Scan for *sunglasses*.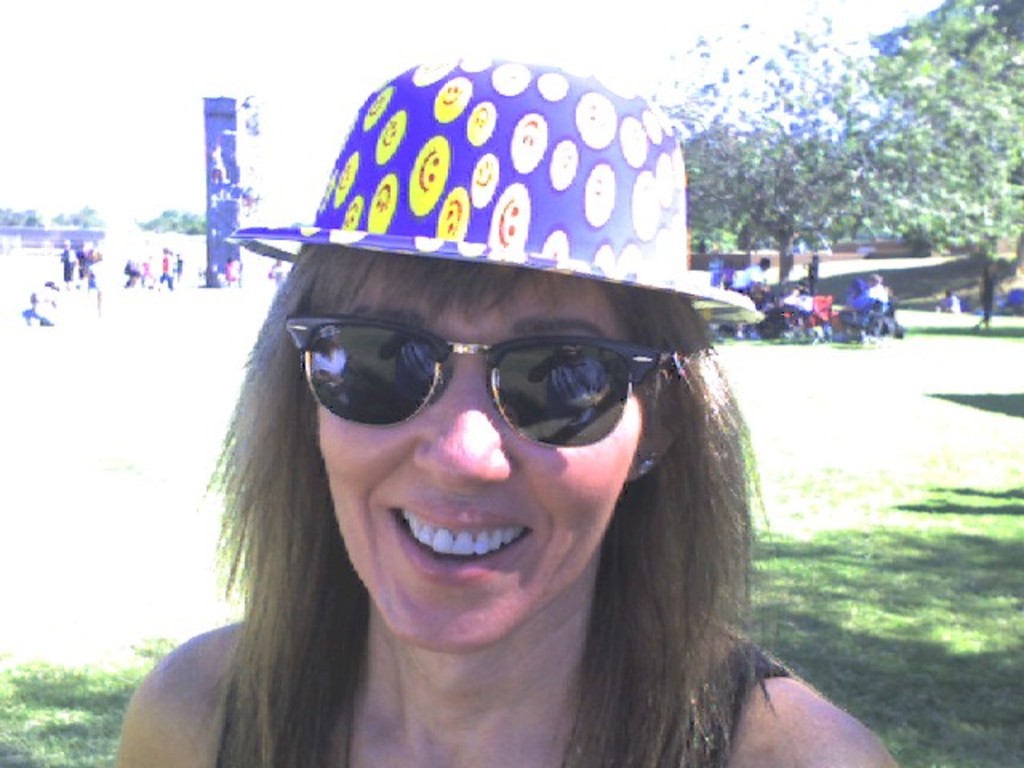
Scan result: x1=261, y1=301, x2=685, y2=451.
